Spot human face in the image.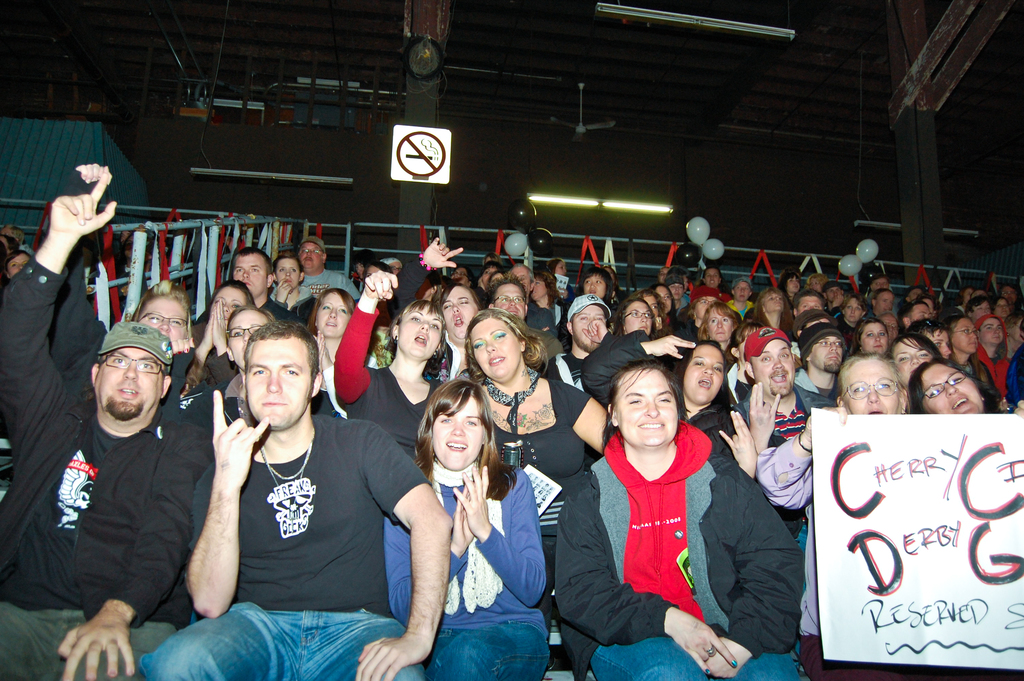
human face found at BBox(799, 293, 821, 310).
